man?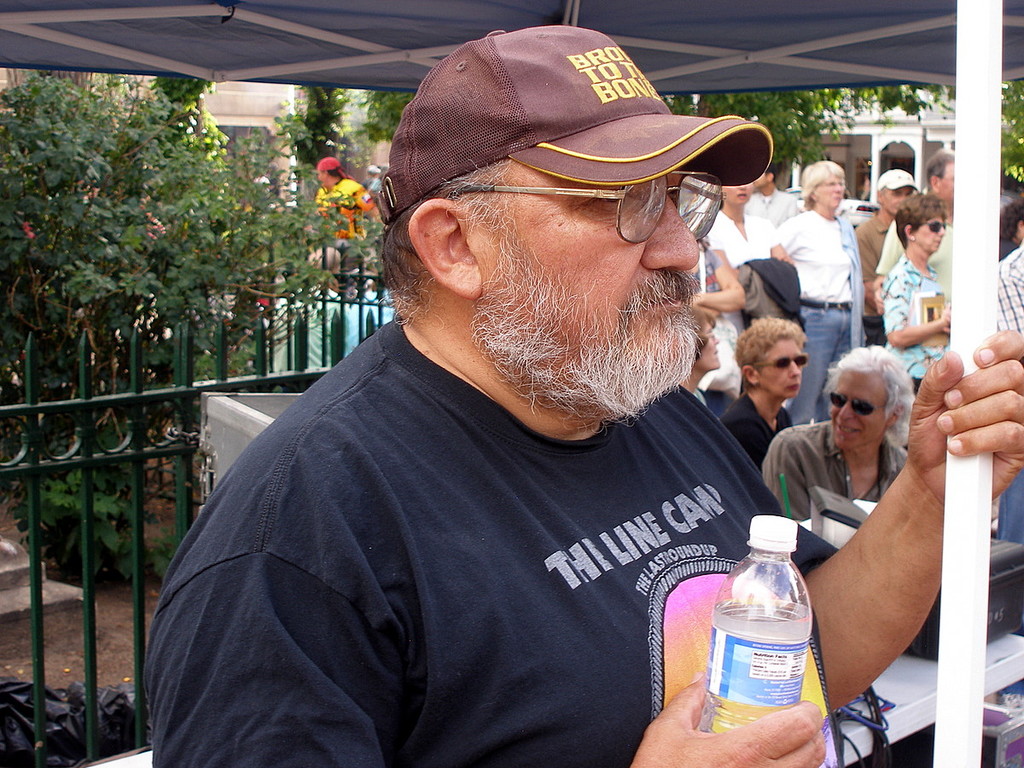
locate(141, 21, 1023, 767)
